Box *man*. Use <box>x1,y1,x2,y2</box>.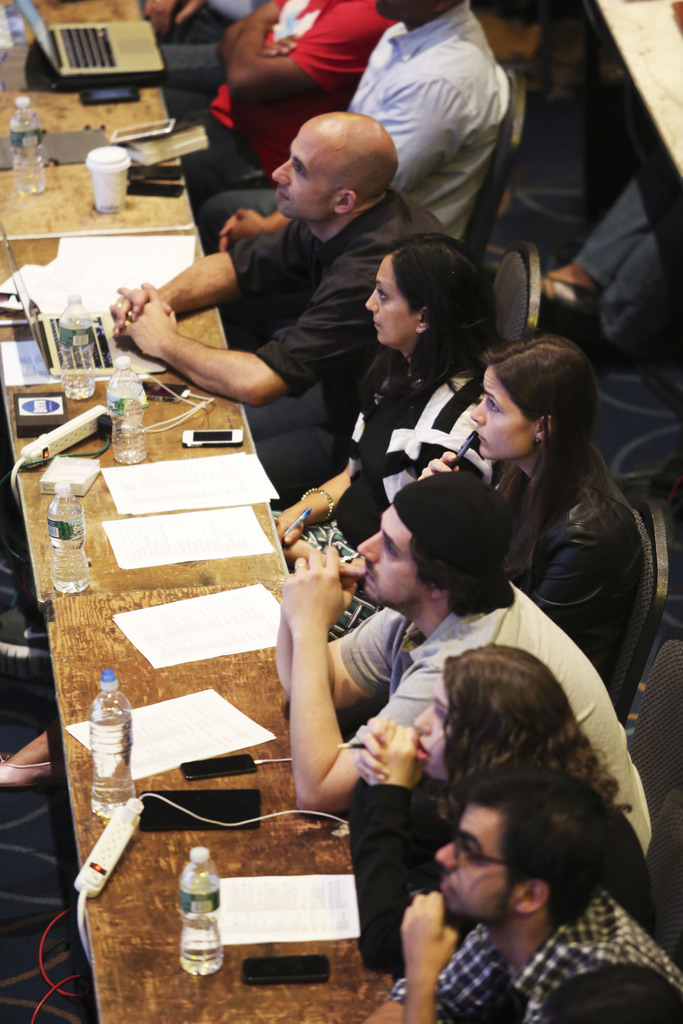
<box>196,0,508,255</box>.
